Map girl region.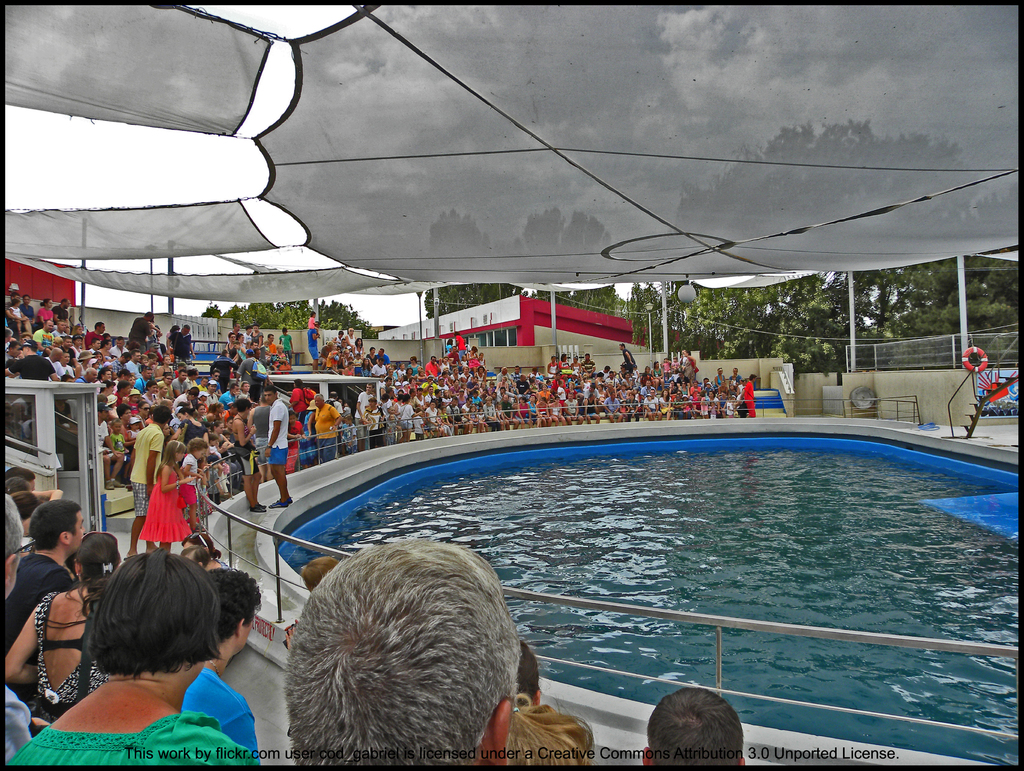
Mapped to {"left": 438, "top": 410, "right": 447, "bottom": 431}.
